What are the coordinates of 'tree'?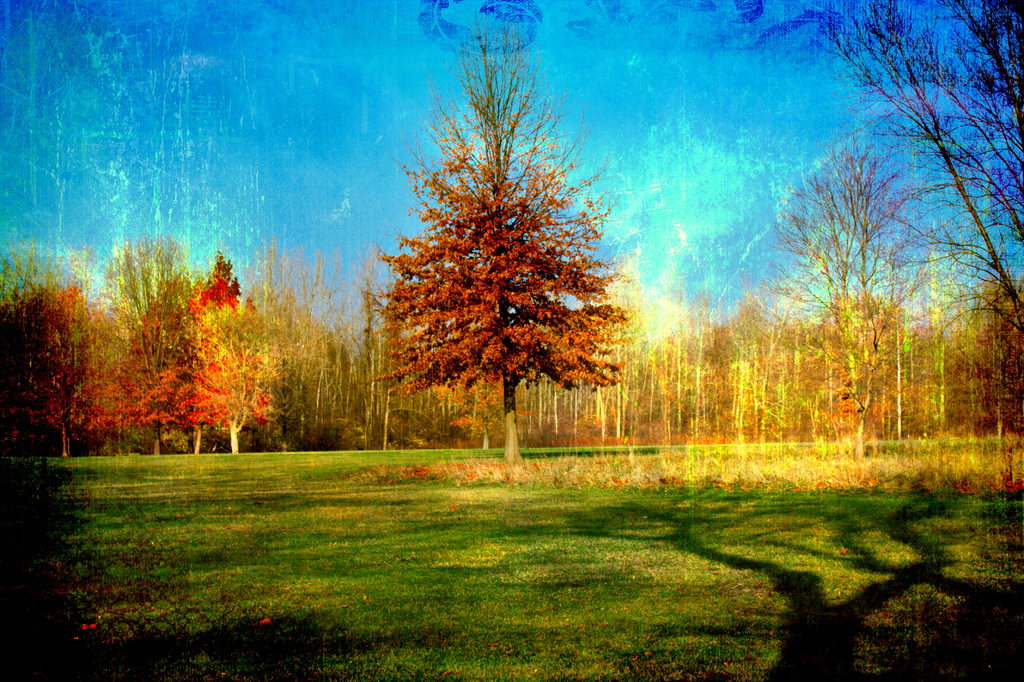
l=680, t=0, r=1023, b=354.
